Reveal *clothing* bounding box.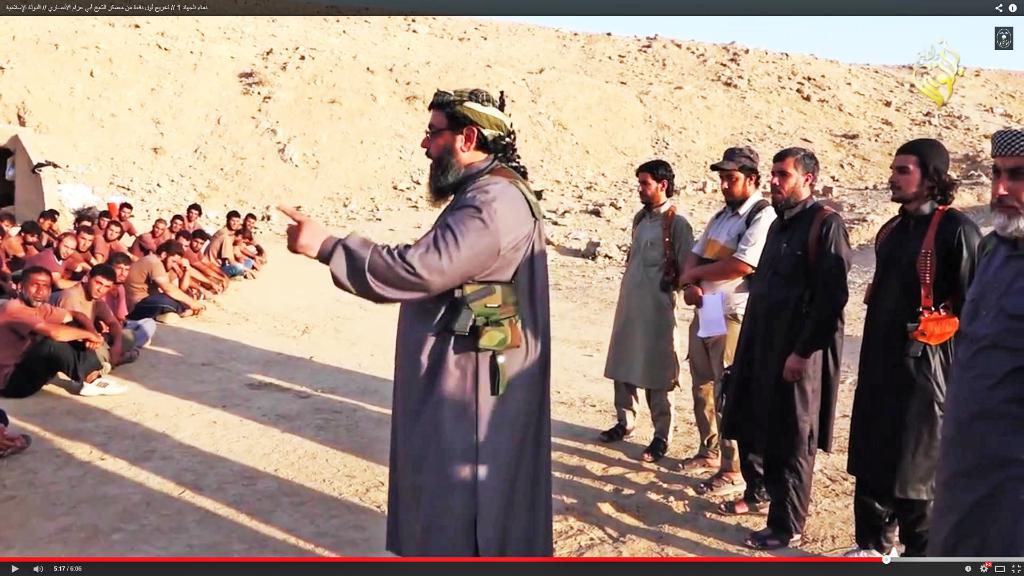
Revealed: 205:227:254:273.
